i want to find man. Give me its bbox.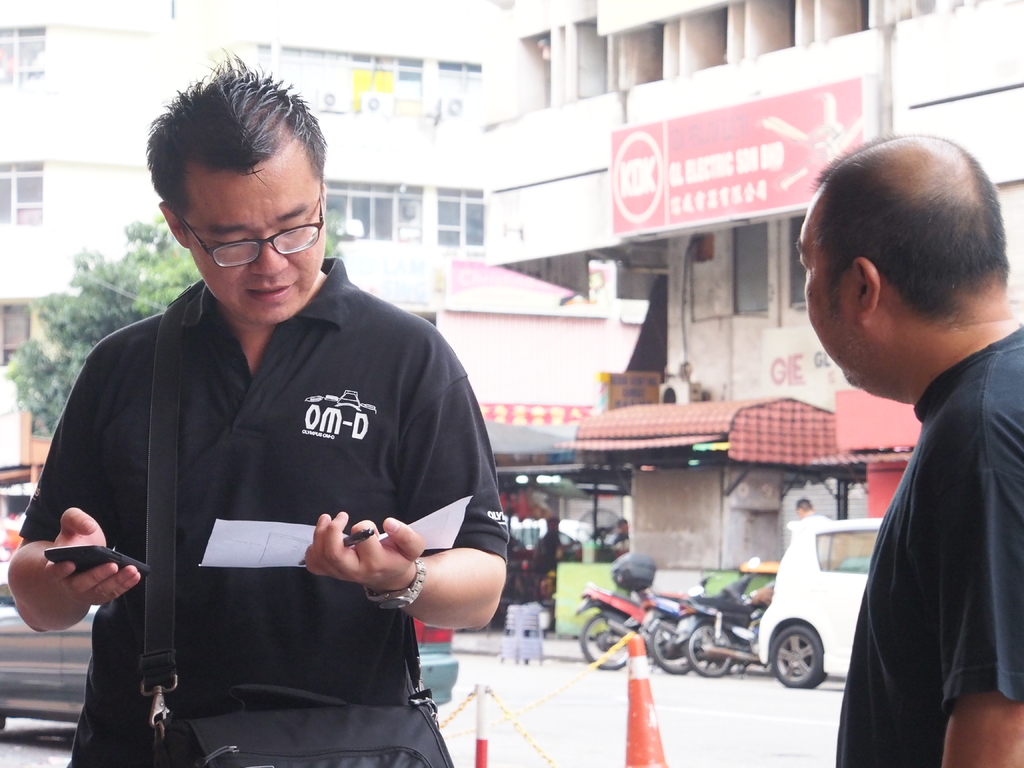
bbox(771, 129, 1023, 767).
